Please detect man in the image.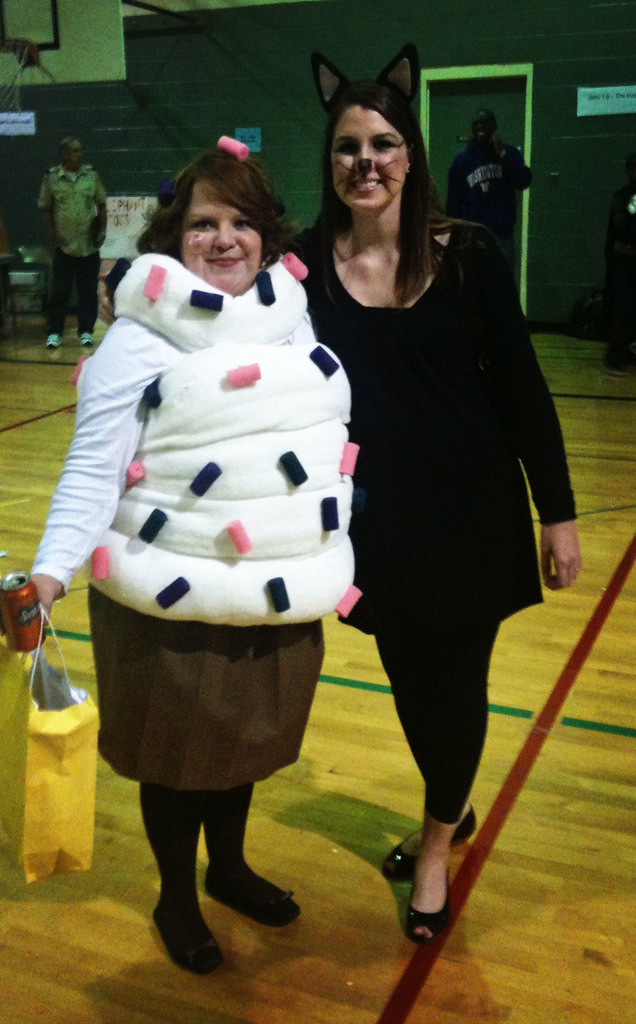
rect(443, 104, 536, 292).
